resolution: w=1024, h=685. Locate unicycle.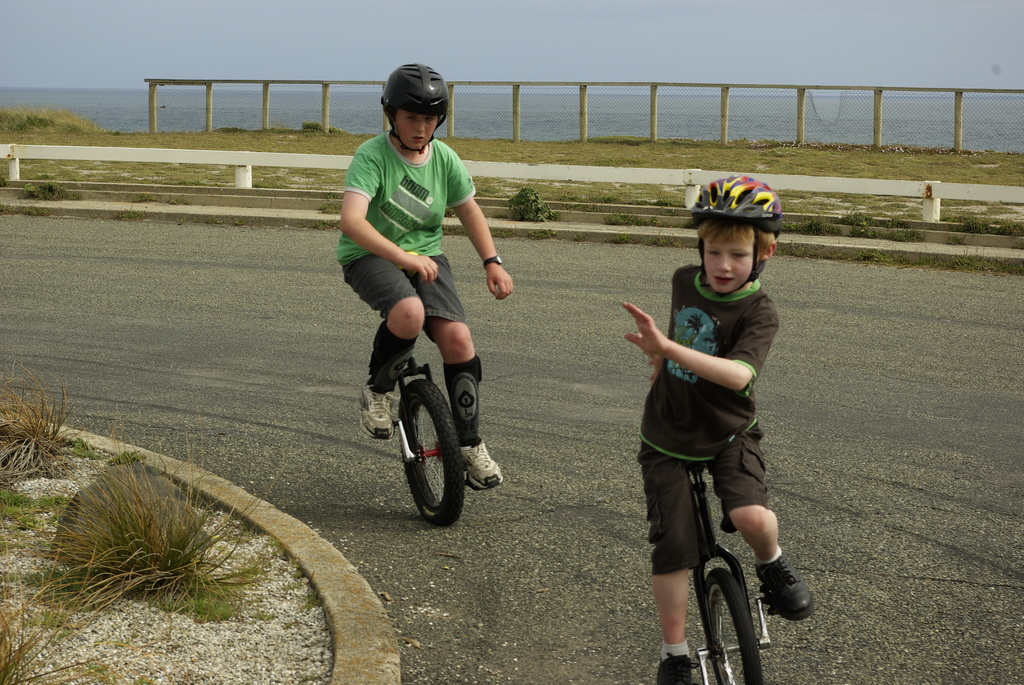
<box>686,462,780,684</box>.
